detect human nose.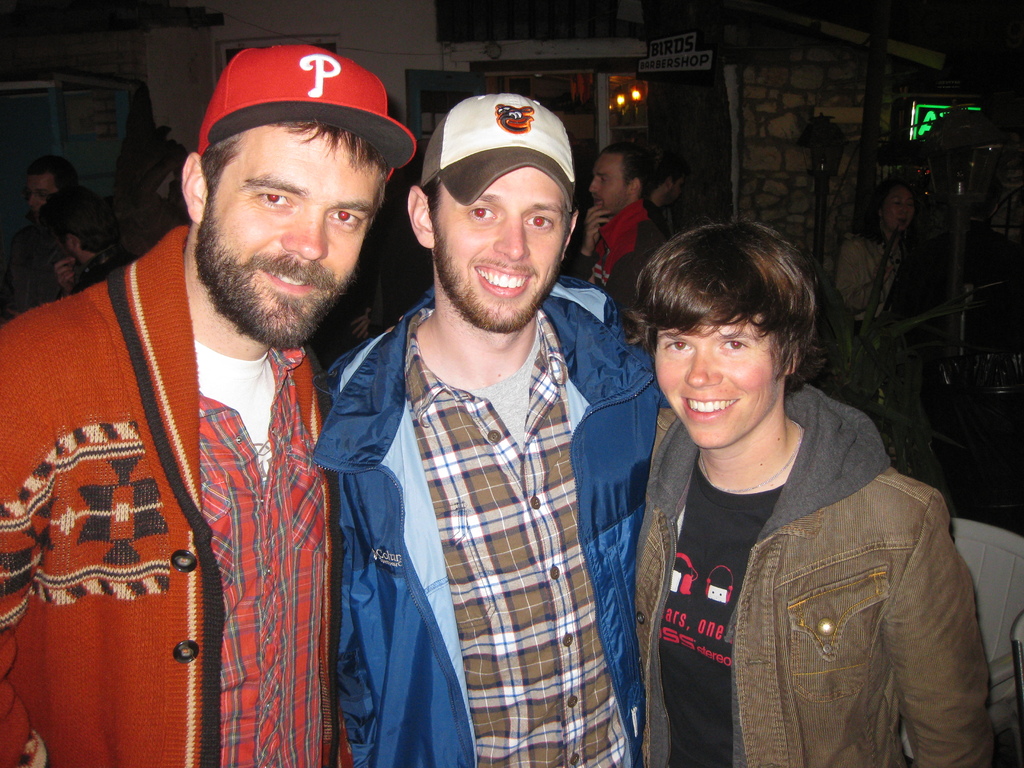
Detected at <box>682,346,721,392</box>.
